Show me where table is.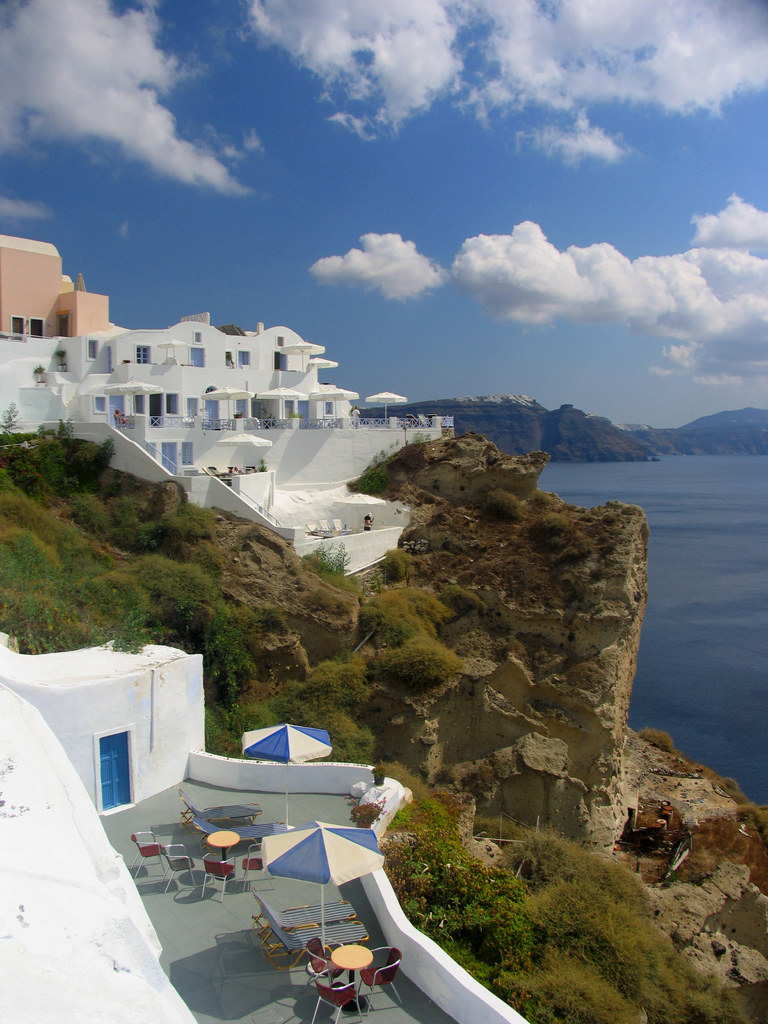
table is at bbox=(205, 828, 243, 870).
